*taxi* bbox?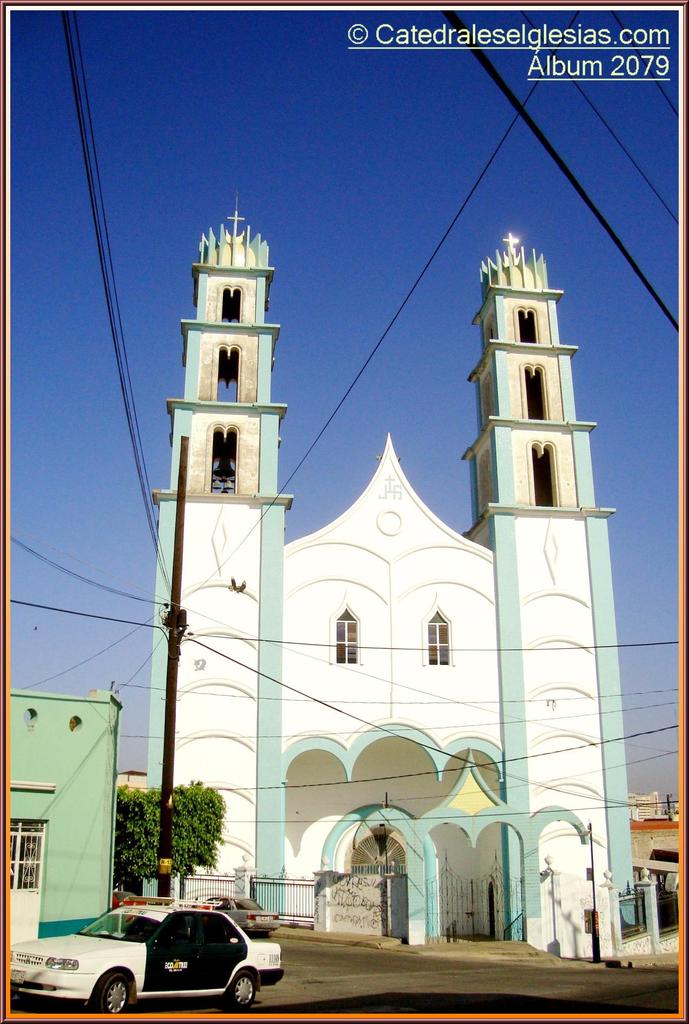
(10, 886, 294, 1003)
